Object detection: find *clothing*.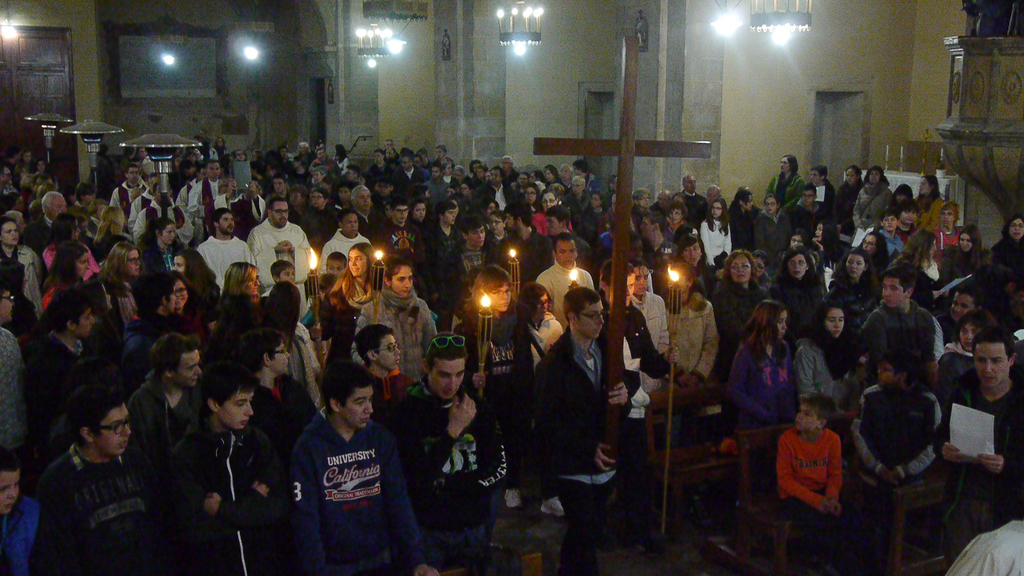
bbox=[535, 260, 598, 320].
